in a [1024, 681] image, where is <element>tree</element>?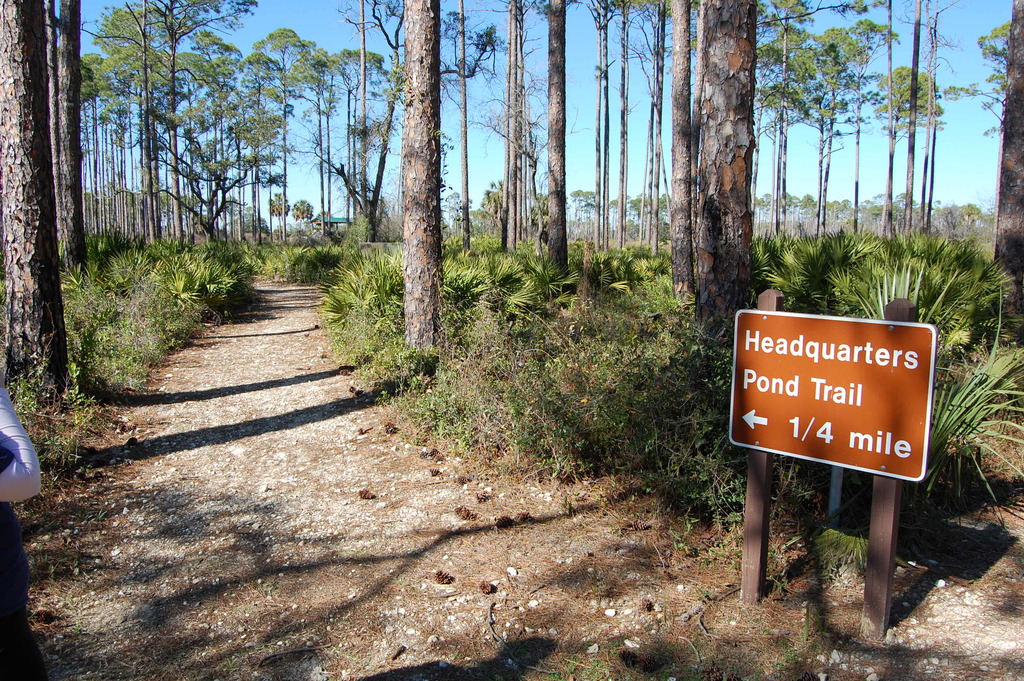
x1=673, y1=0, x2=766, y2=322.
